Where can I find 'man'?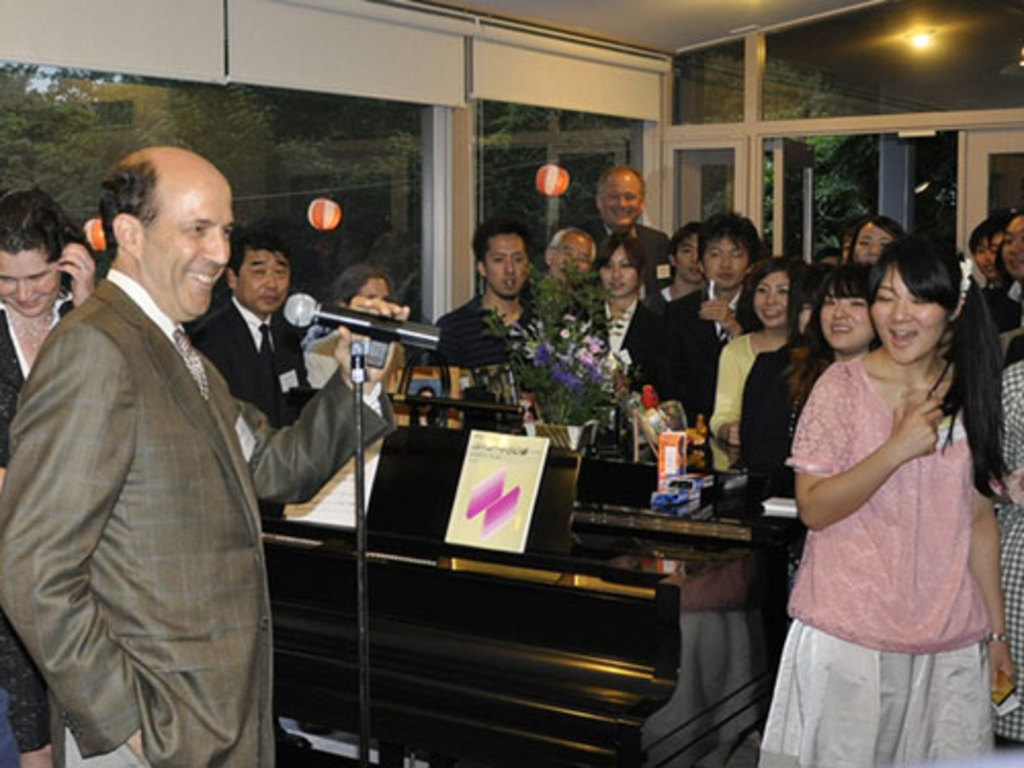
You can find it at bbox(195, 223, 299, 524).
